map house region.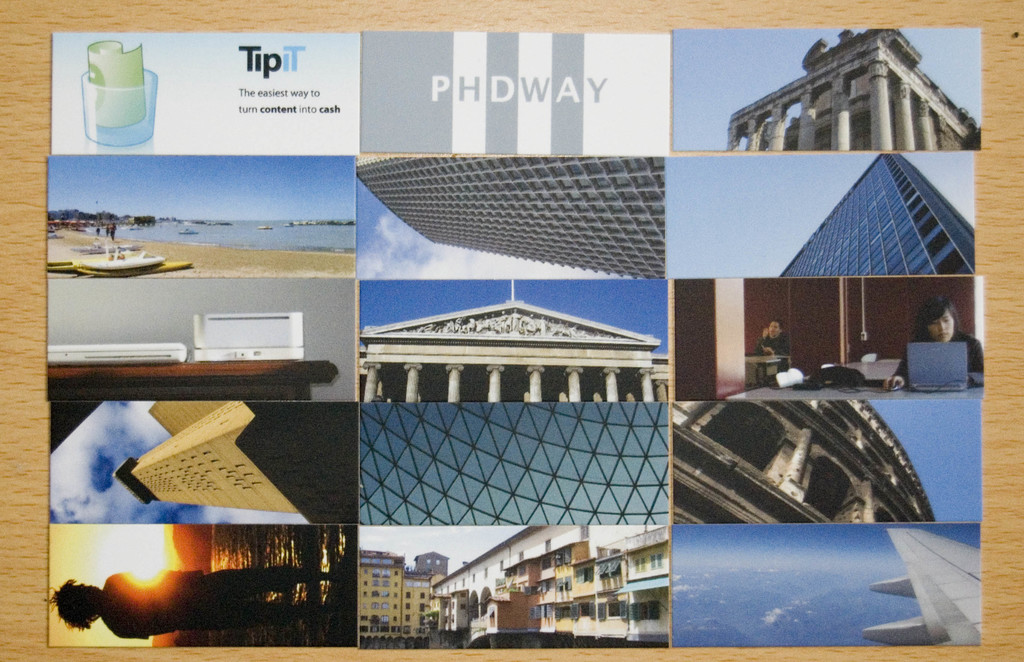
Mapped to rect(539, 525, 678, 646).
